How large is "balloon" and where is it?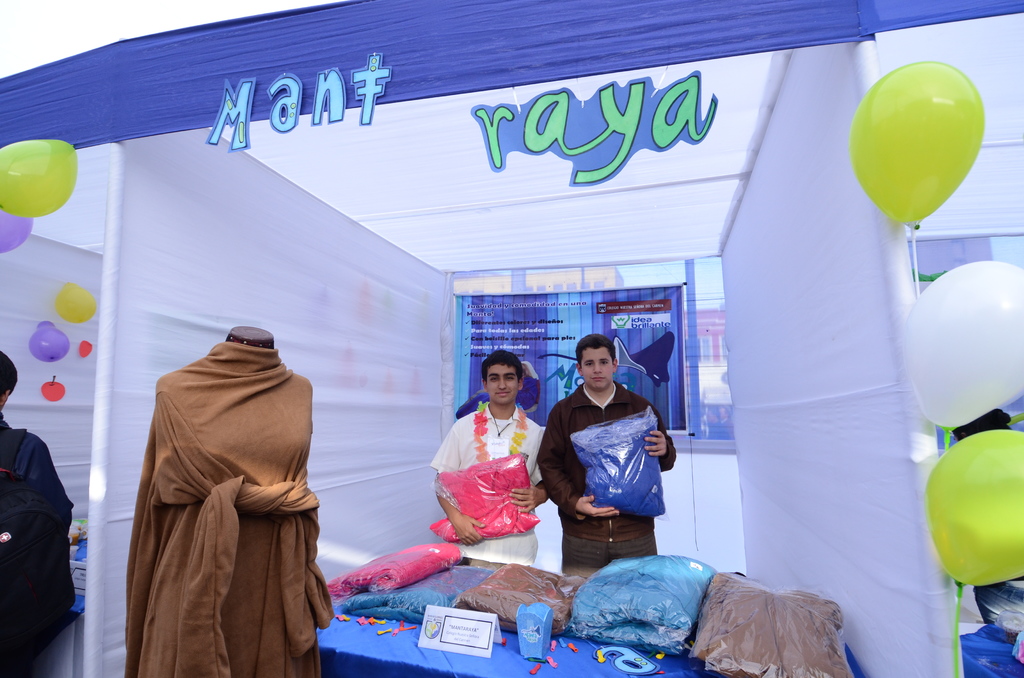
Bounding box: {"x1": 847, "y1": 61, "x2": 982, "y2": 223}.
